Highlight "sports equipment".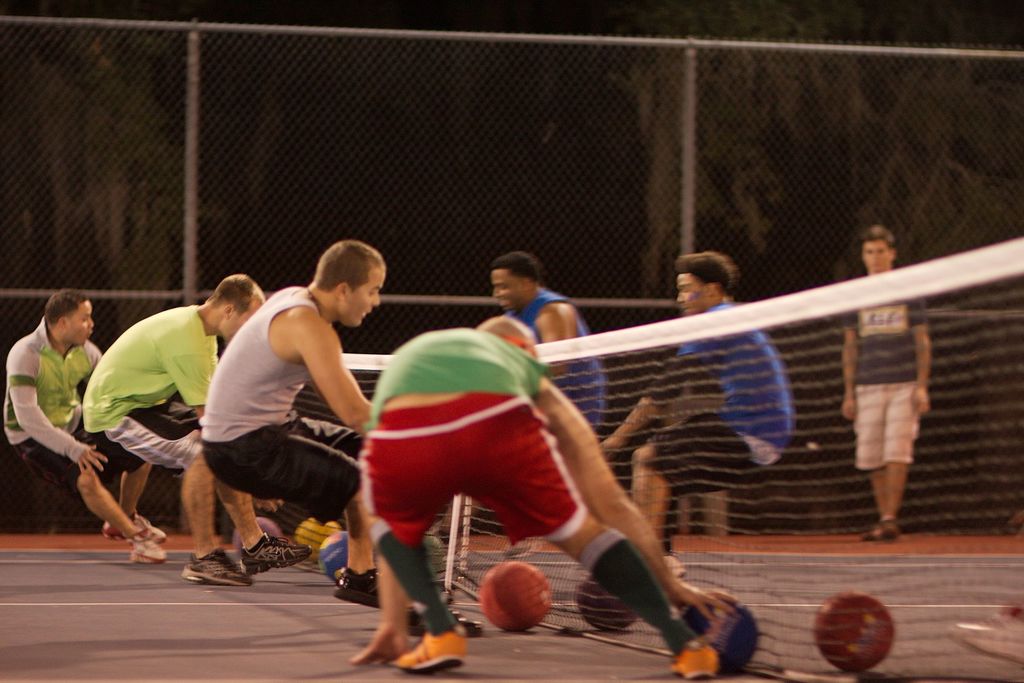
Highlighted region: x1=130, y1=529, x2=166, y2=567.
